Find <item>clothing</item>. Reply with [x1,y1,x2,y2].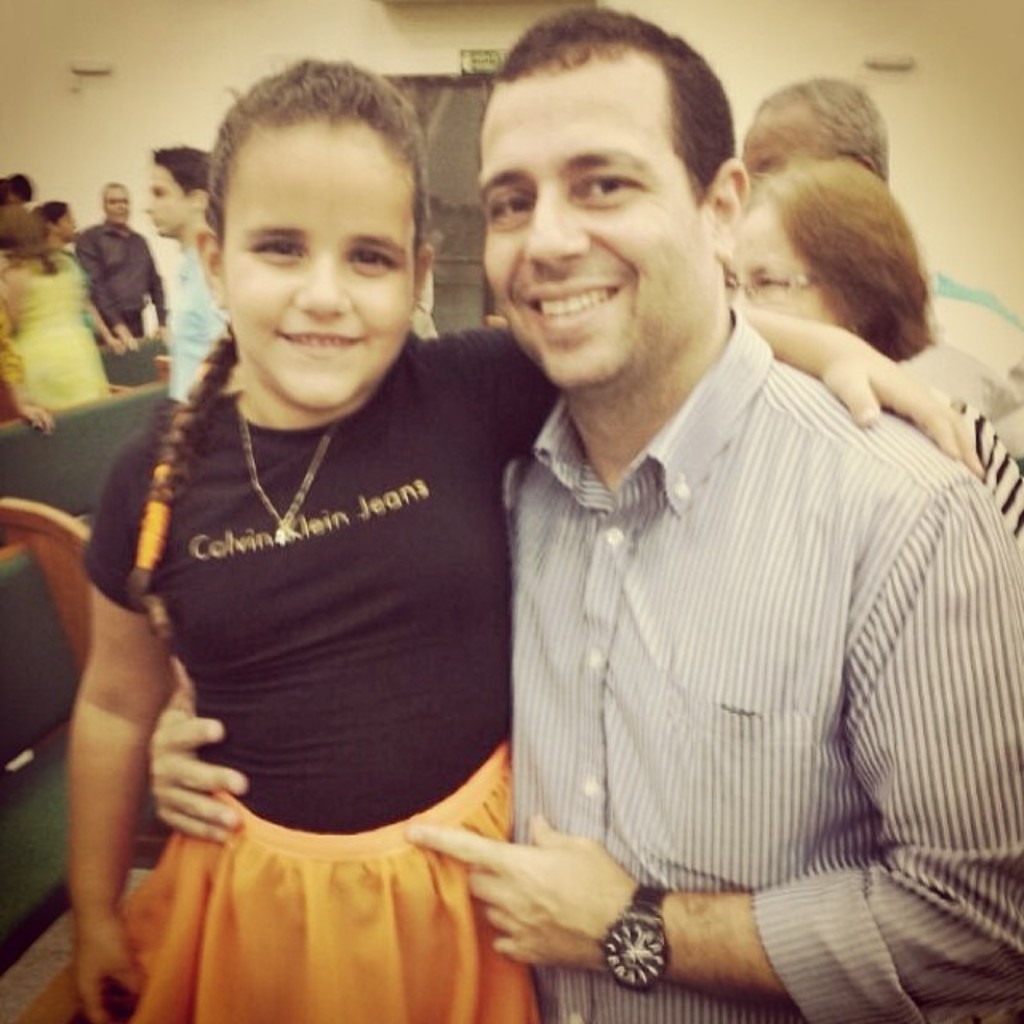
[163,234,222,378].
